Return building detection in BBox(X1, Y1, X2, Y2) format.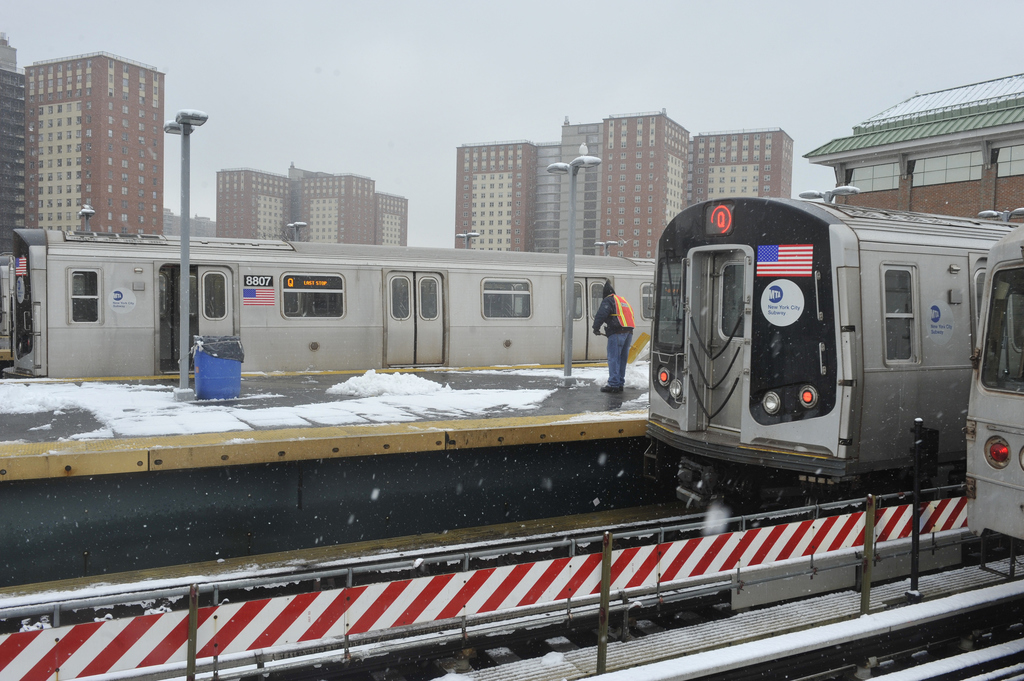
BBox(288, 166, 375, 244).
